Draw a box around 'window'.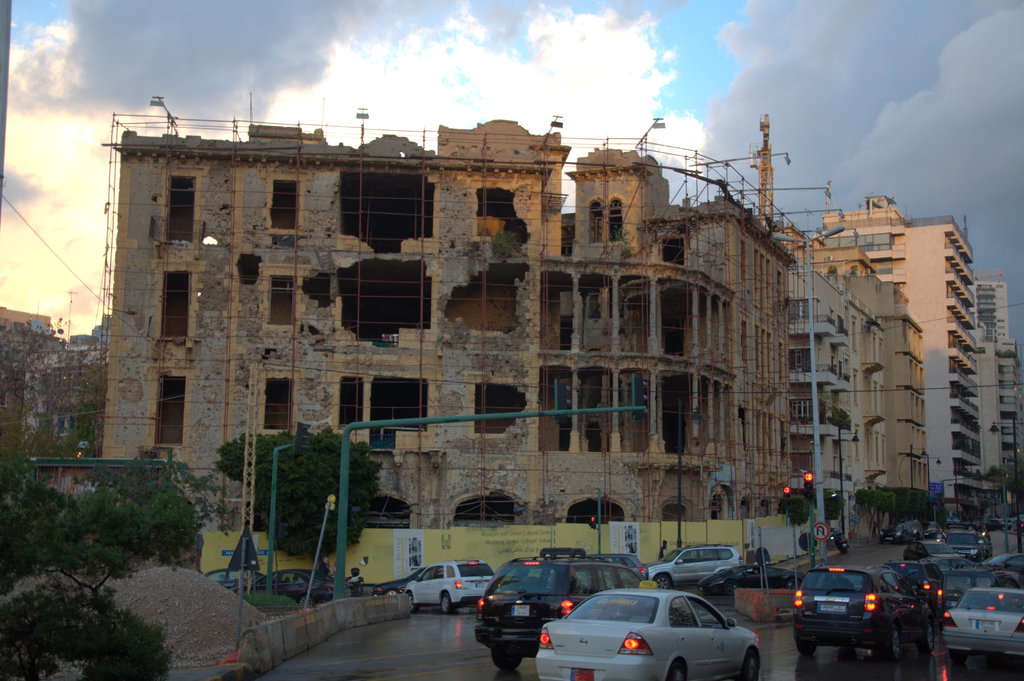
[157, 275, 191, 346].
